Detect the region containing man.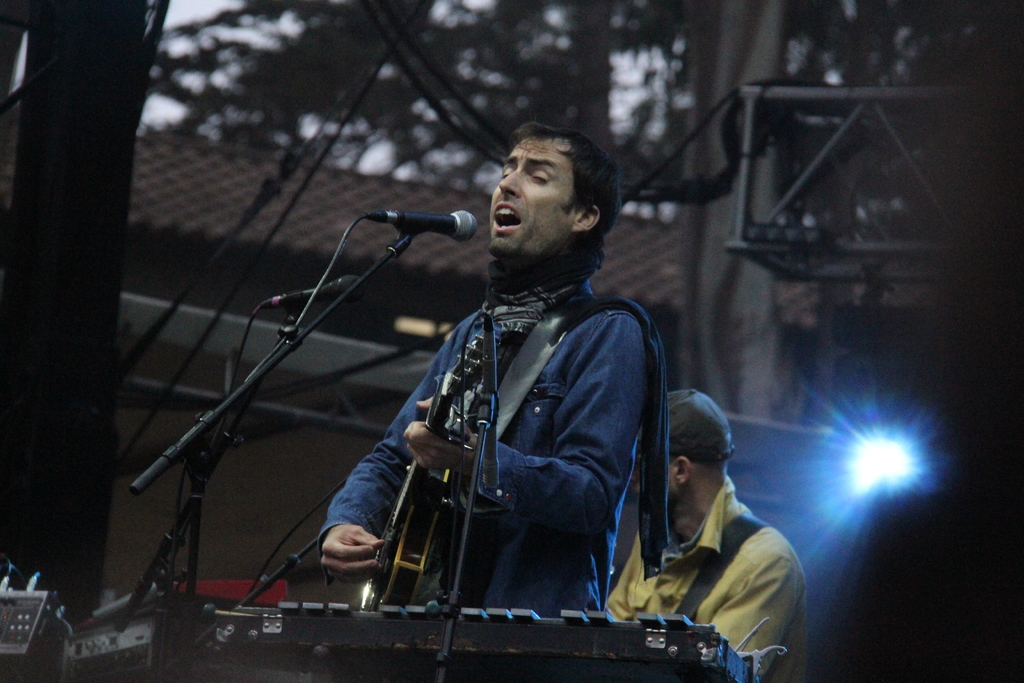
[298,103,742,642].
